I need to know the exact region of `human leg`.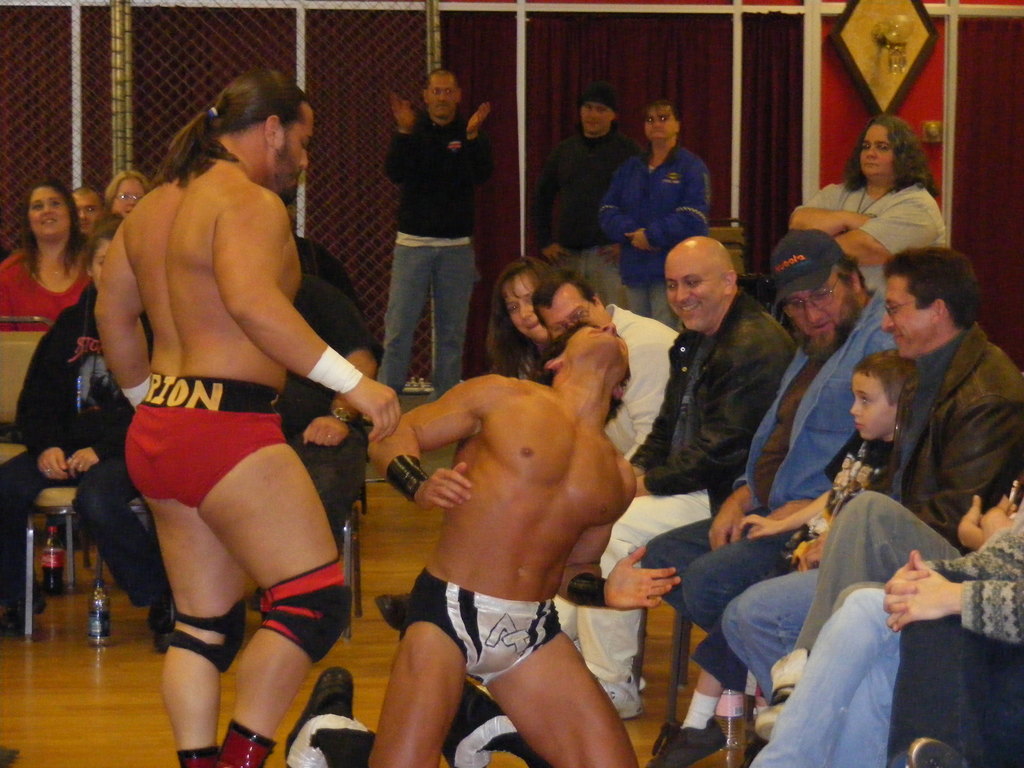
Region: 445, 610, 629, 767.
